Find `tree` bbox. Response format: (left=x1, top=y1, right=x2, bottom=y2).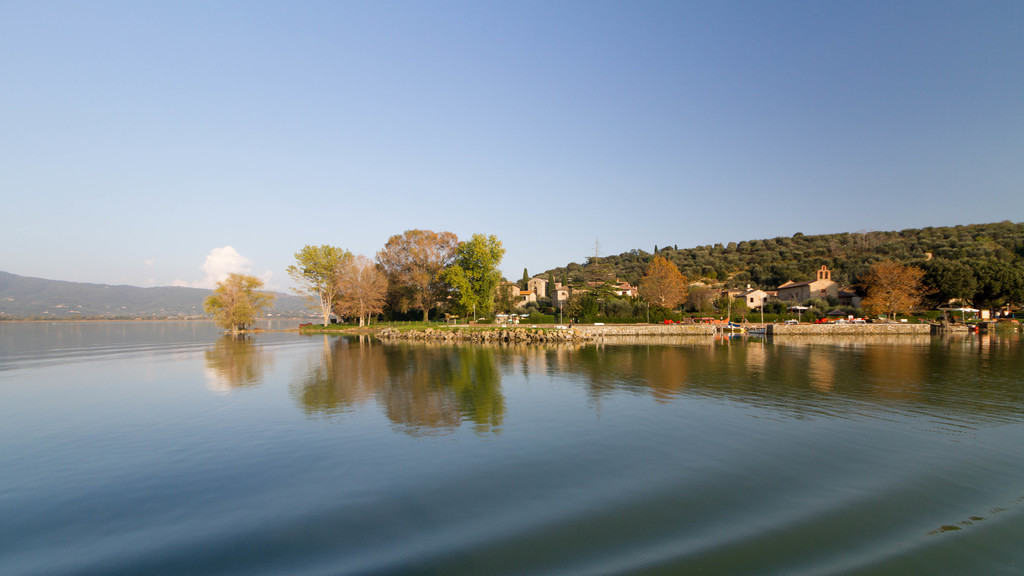
(left=376, top=227, right=463, bottom=321).
